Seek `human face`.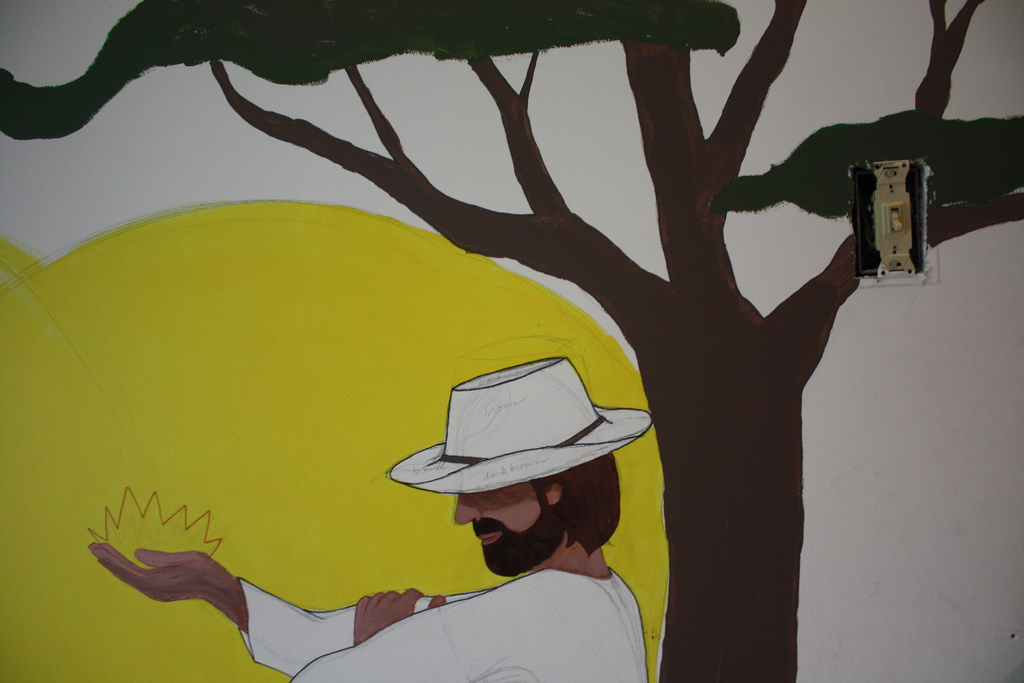
bbox=(453, 486, 545, 578).
